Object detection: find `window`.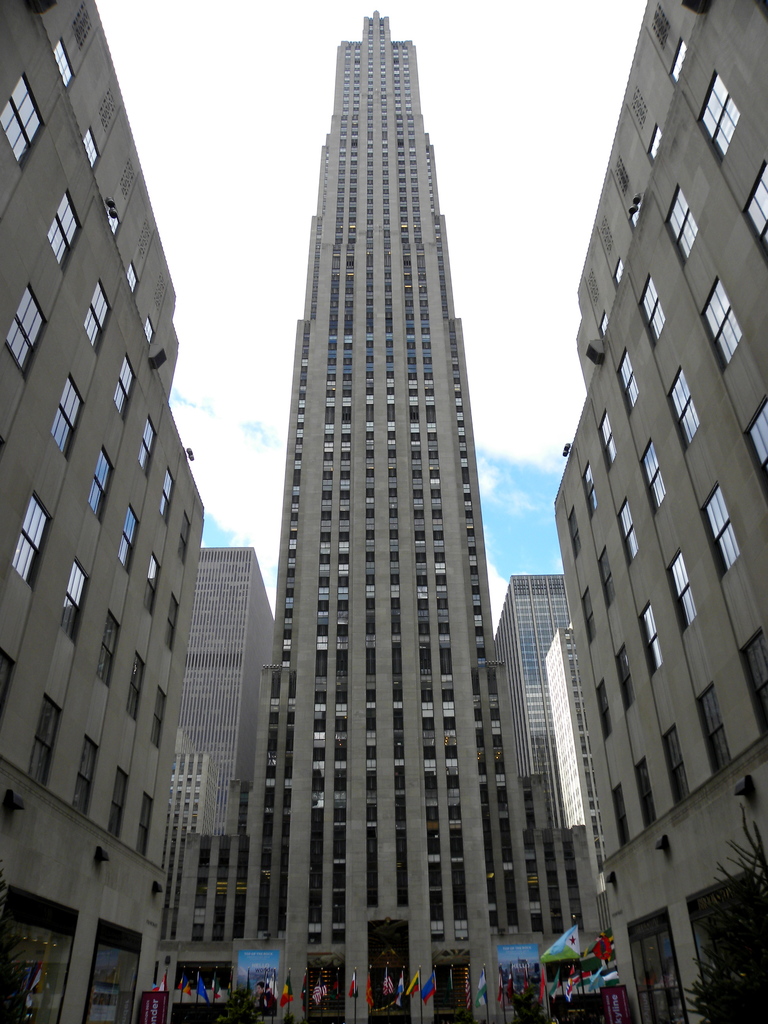
612/645/637/713.
